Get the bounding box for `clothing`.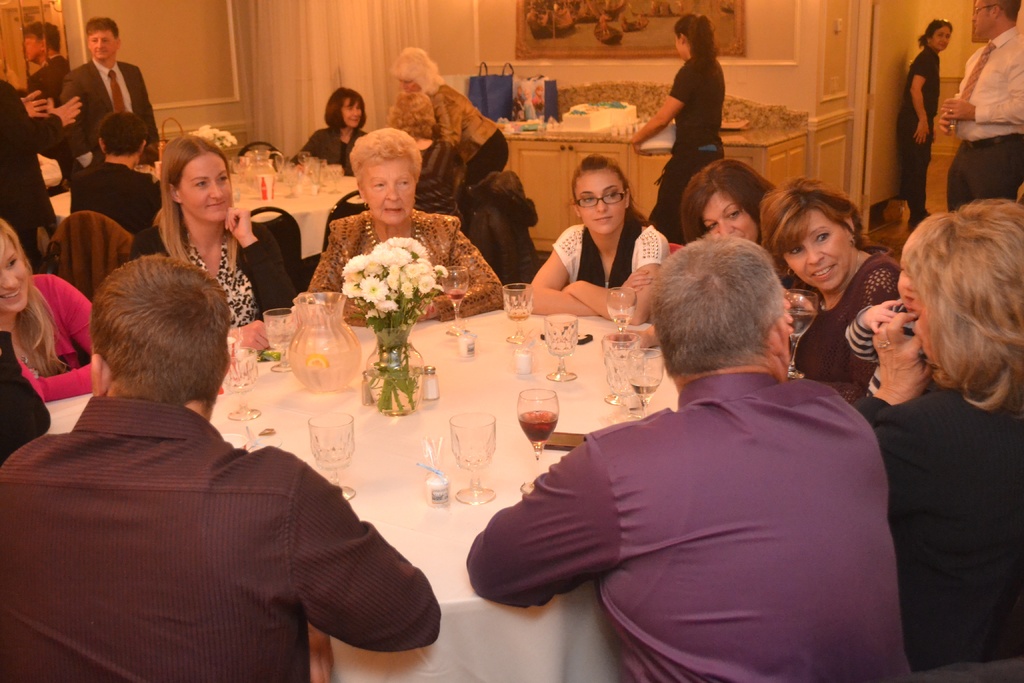
{"left": 795, "top": 252, "right": 909, "bottom": 402}.
